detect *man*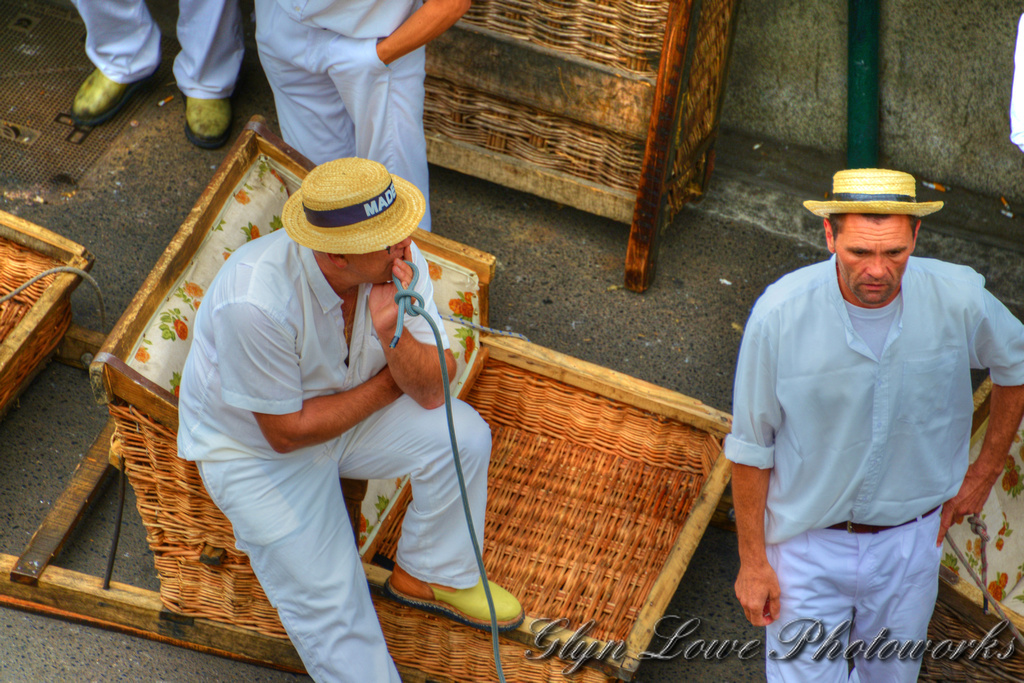
crop(717, 136, 1000, 656)
